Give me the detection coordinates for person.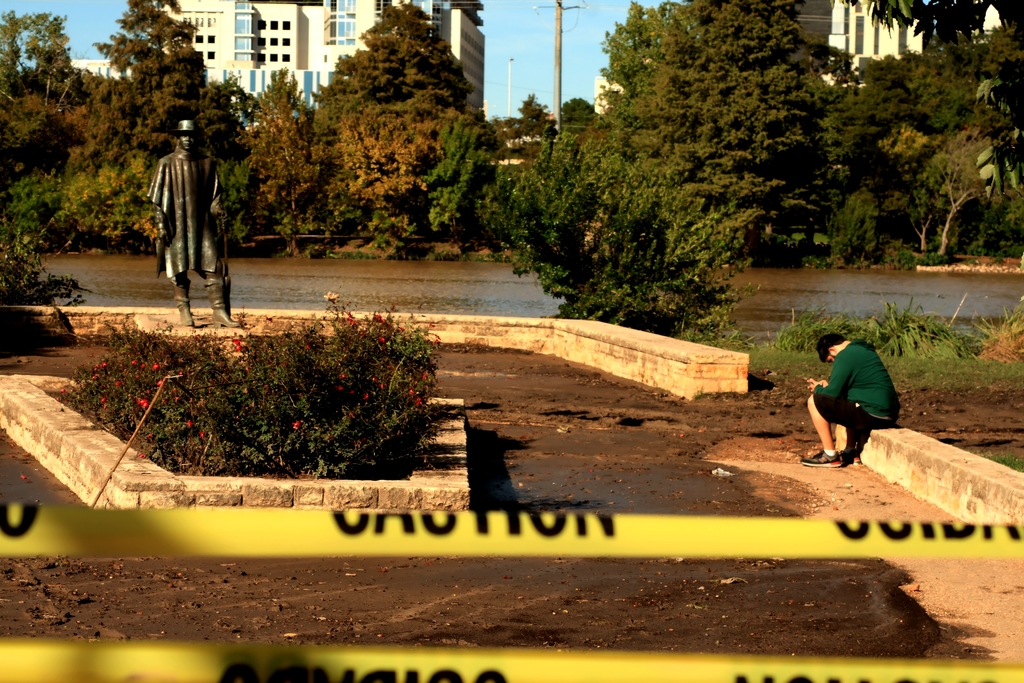
<box>150,120,242,329</box>.
